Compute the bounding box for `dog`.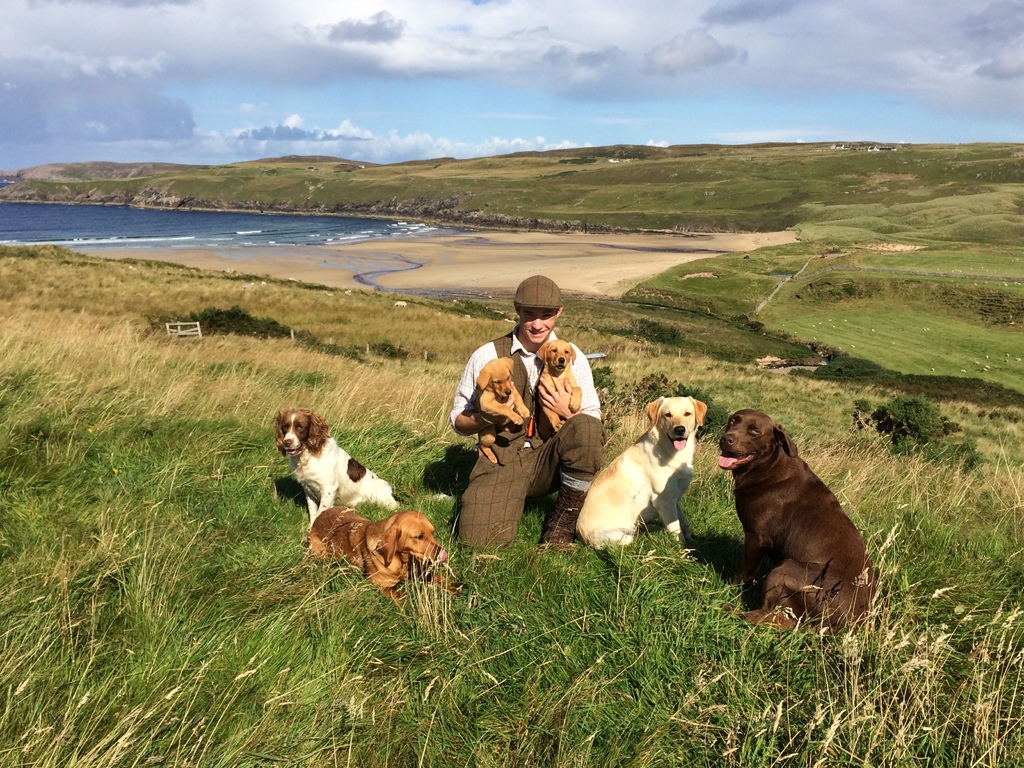
[303, 504, 458, 611].
